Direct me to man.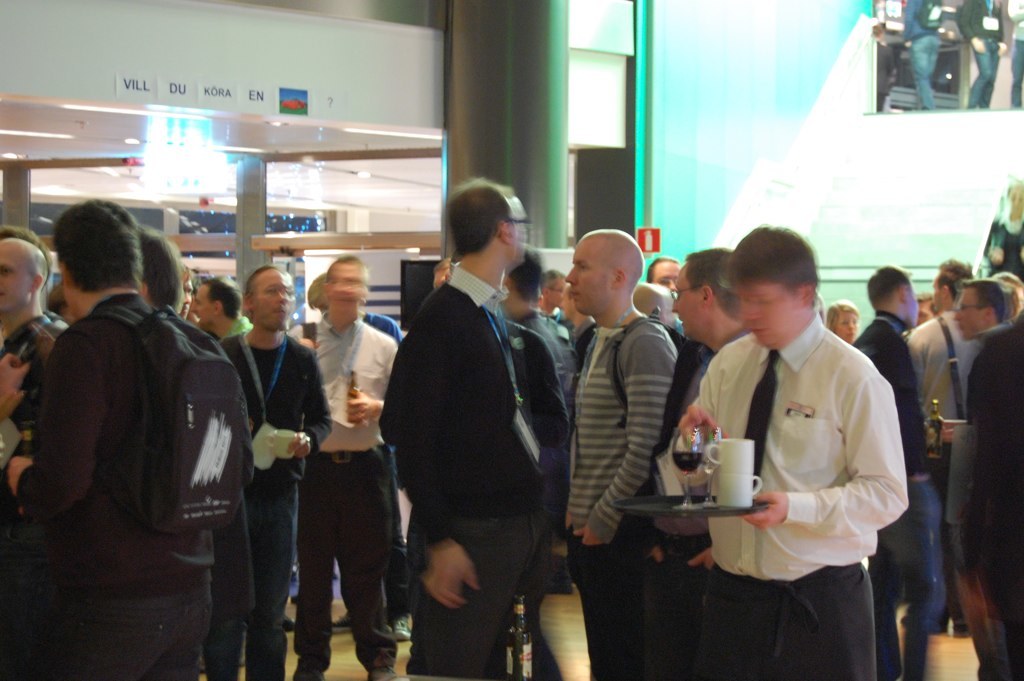
Direction: region(951, 278, 1006, 680).
